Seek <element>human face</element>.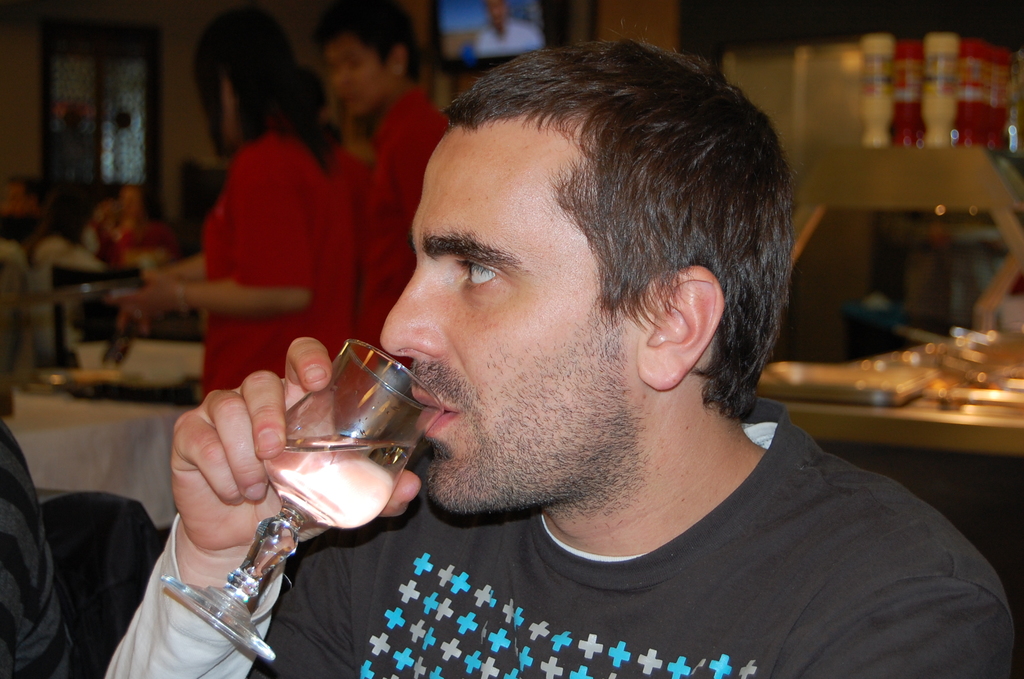
Rect(378, 120, 635, 520).
